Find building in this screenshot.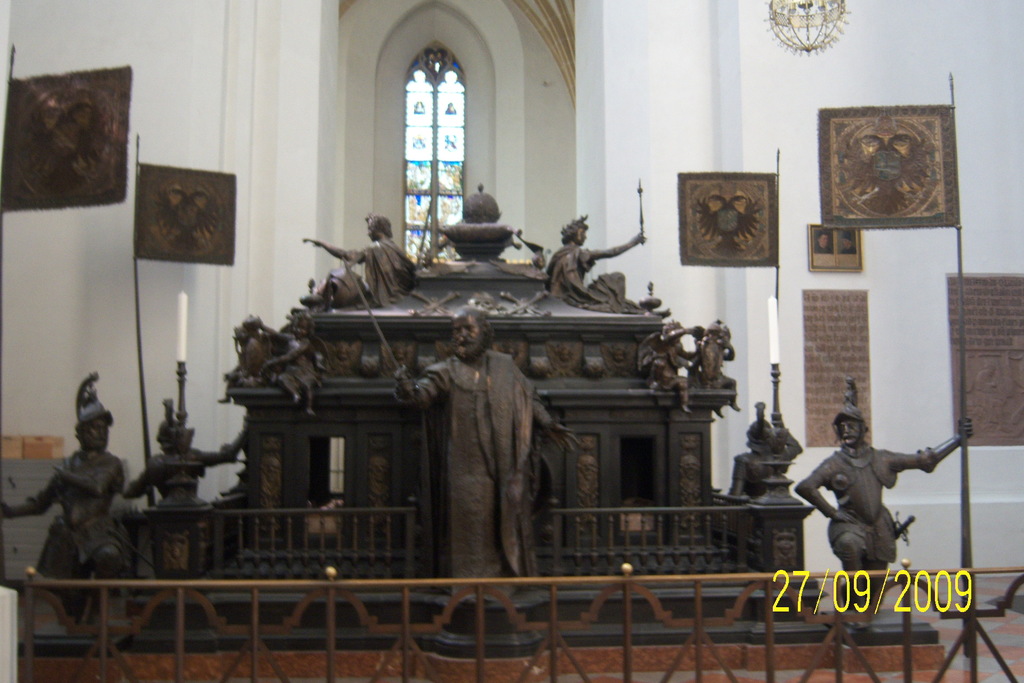
The bounding box for building is x1=3 y1=0 x2=1023 y2=682.
